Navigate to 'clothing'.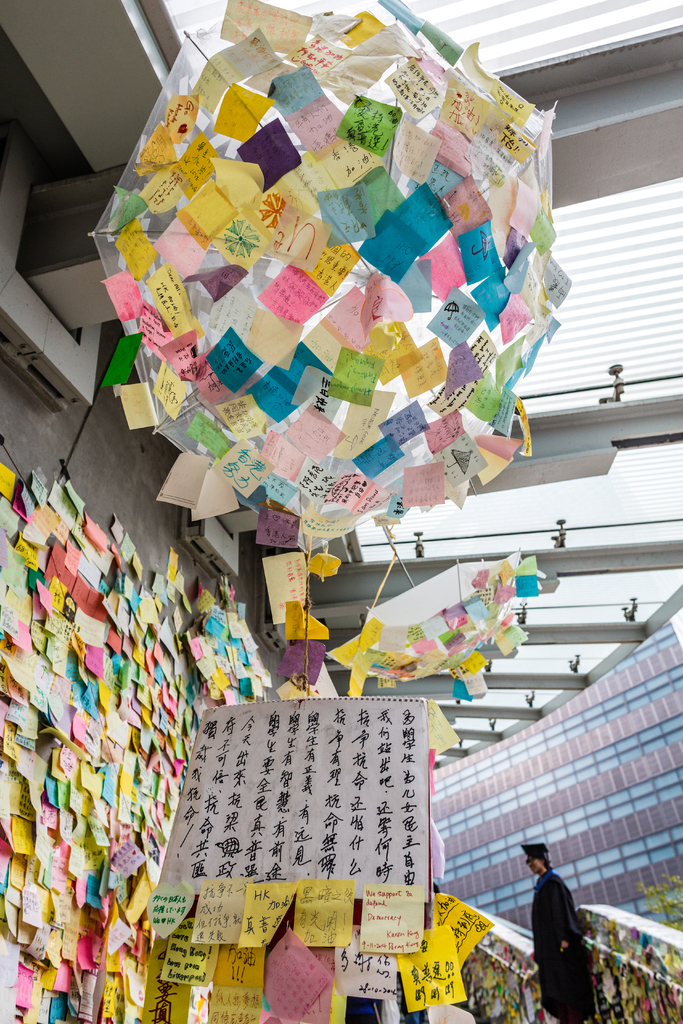
Navigation target: region(534, 866, 610, 1012).
